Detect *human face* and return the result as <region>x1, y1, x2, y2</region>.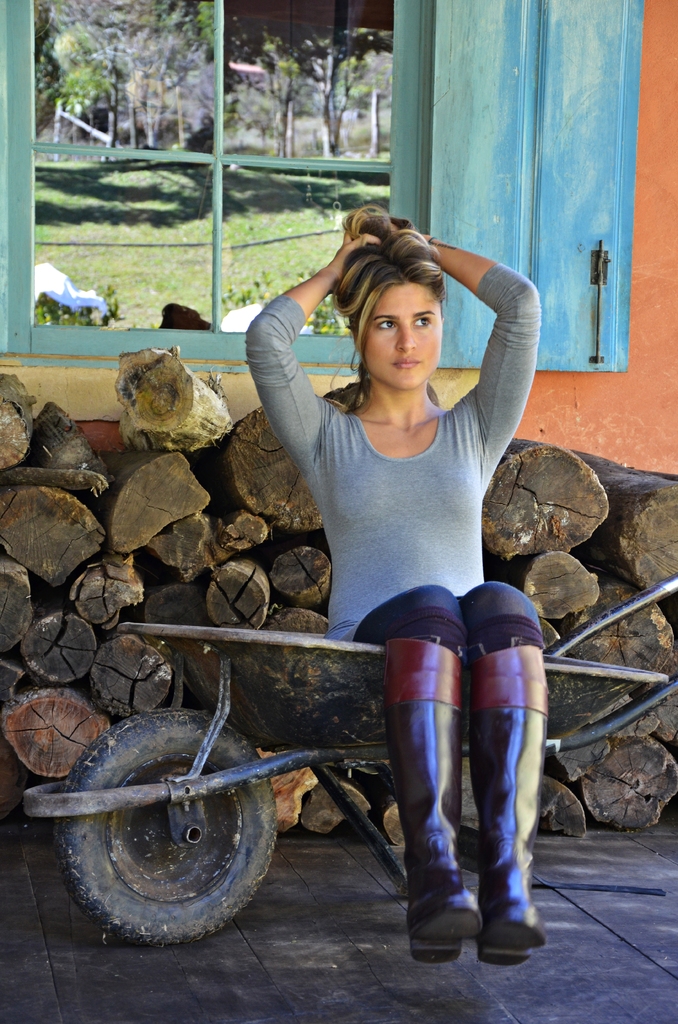
<region>361, 278, 445, 390</region>.
